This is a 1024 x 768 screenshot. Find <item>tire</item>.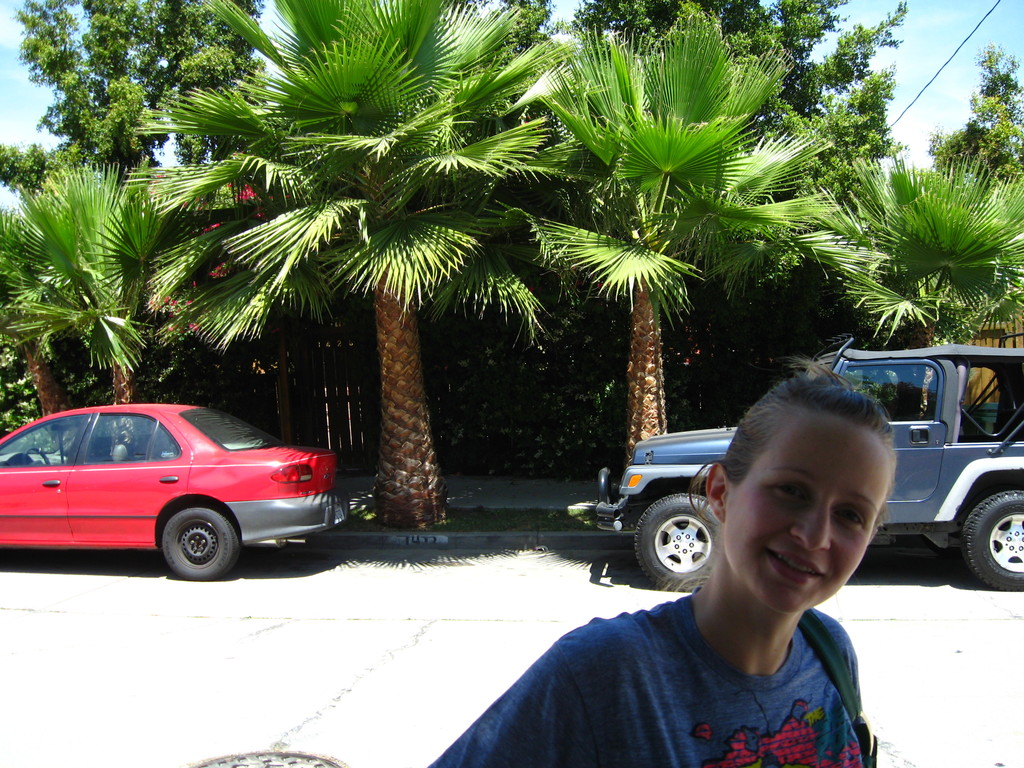
Bounding box: (x1=163, y1=508, x2=238, y2=581).
